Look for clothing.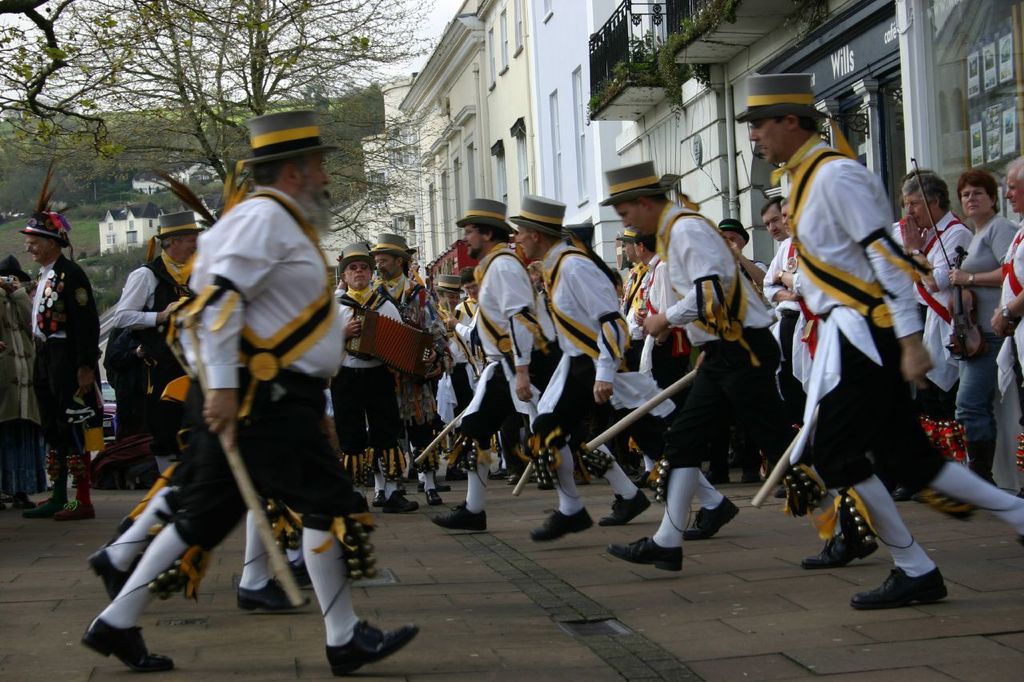
Found: locate(160, 204, 353, 545).
